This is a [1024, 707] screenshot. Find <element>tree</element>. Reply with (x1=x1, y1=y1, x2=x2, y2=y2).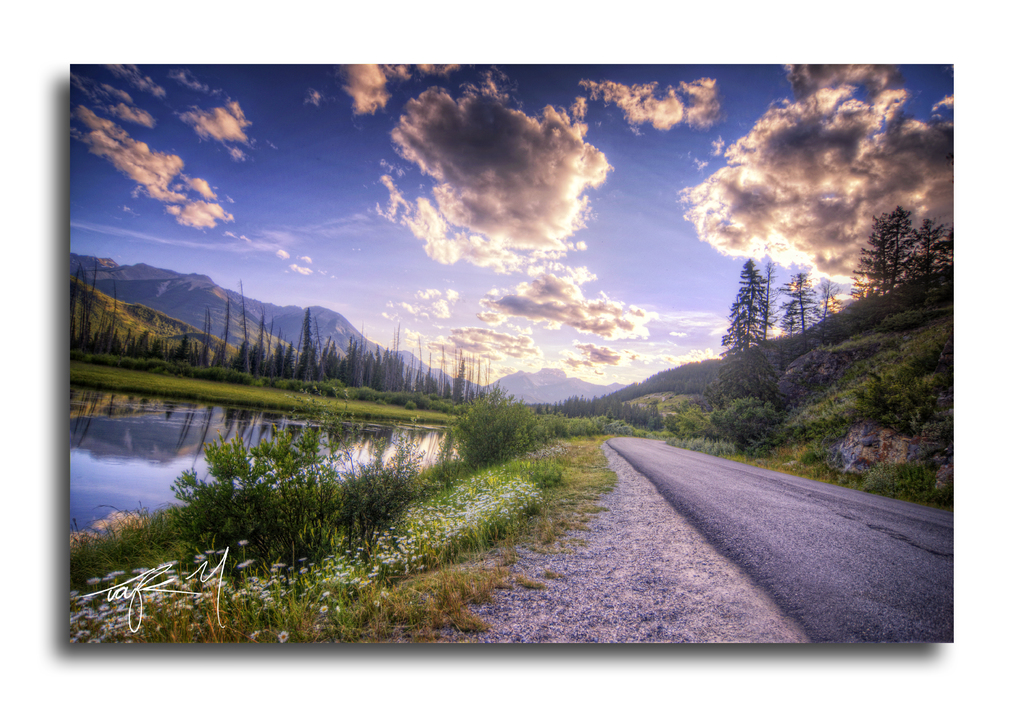
(x1=785, y1=269, x2=811, y2=329).
